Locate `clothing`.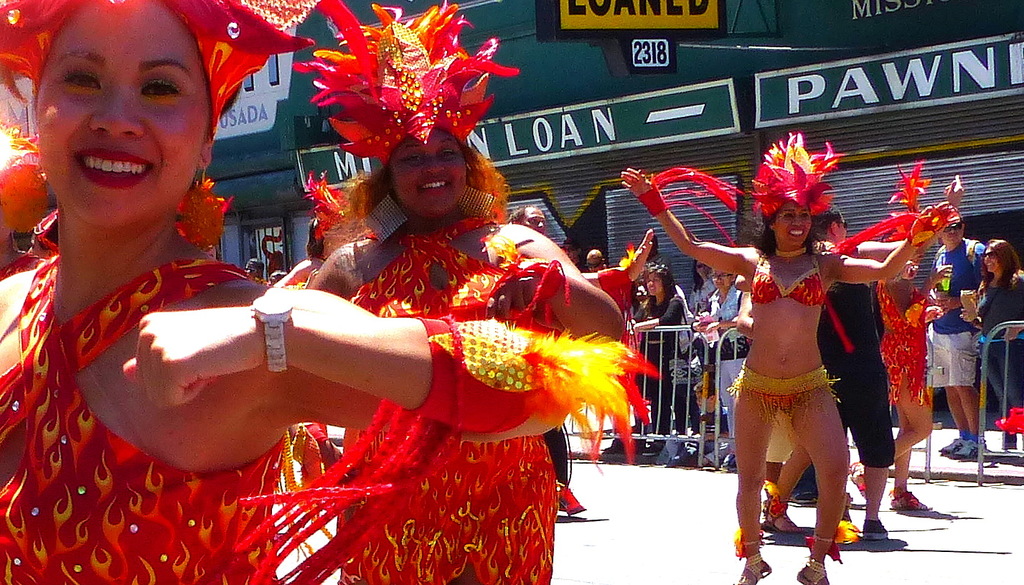
Bounding box: Rect(340, 219, 559, 584).
